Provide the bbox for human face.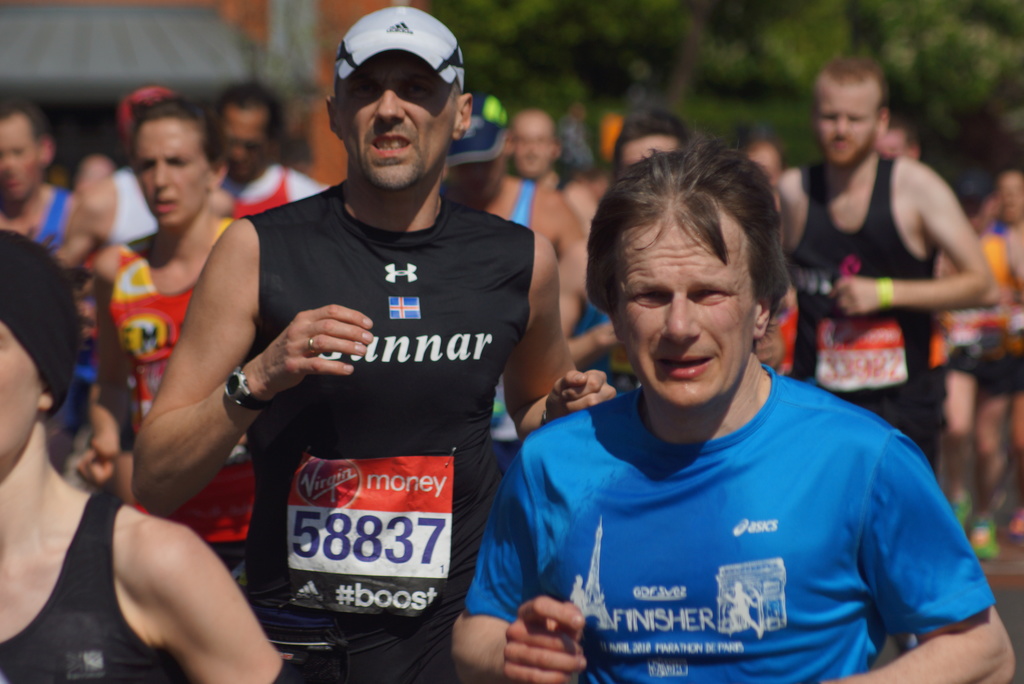
select_region(508, 111, 554, 174).
